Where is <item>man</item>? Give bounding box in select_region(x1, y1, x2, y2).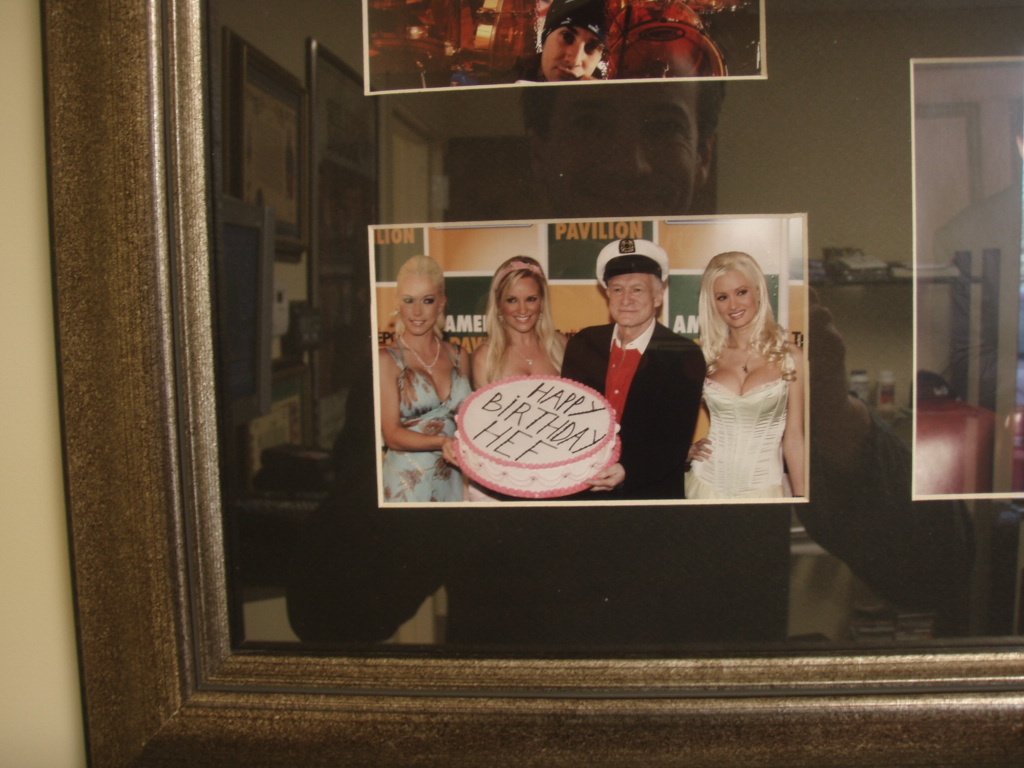
select_region(510, 0, 608, 82).
